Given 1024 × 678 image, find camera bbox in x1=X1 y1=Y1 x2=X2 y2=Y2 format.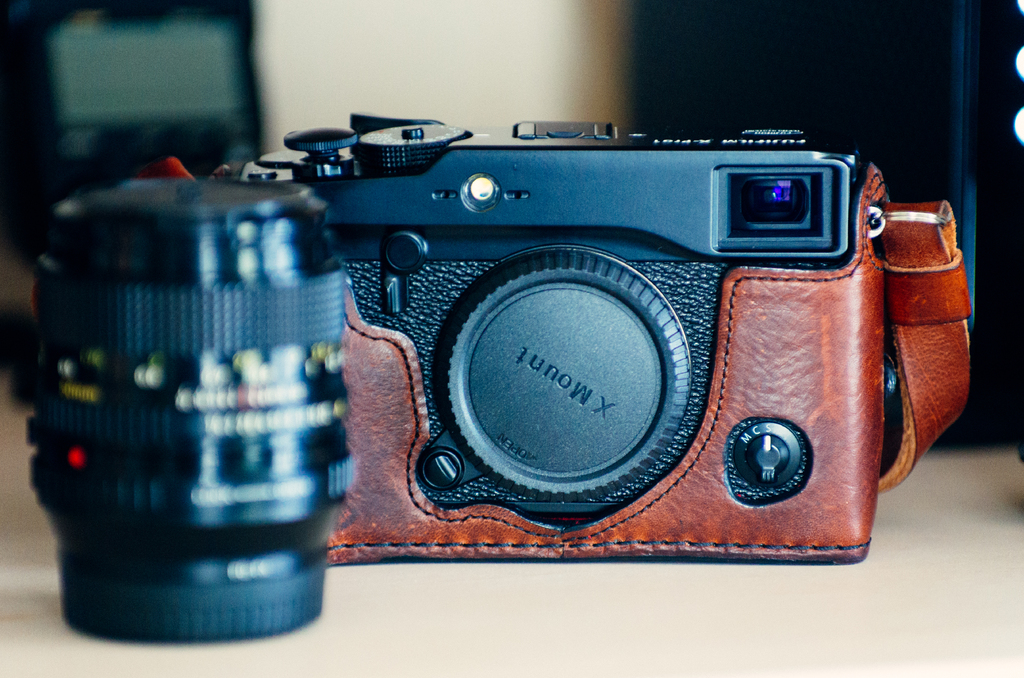
x1=26 y1=171 x2=355 y2=643.
